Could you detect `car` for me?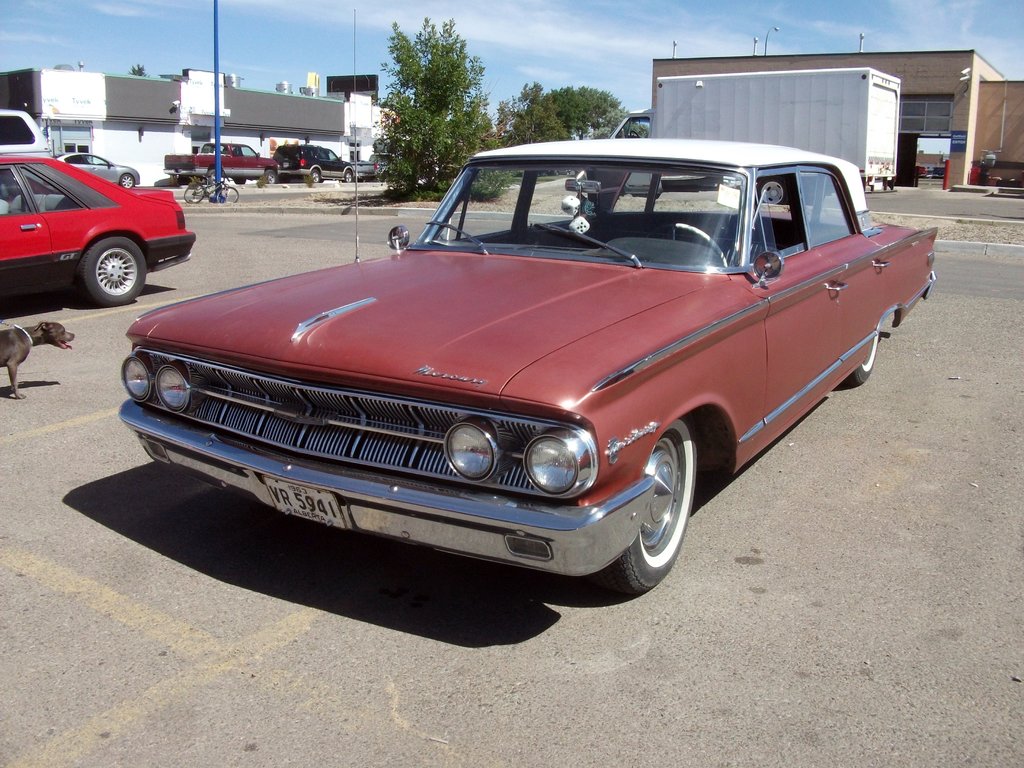
Detection result: [x1=0, y1=161, x2=200, y2=307].
